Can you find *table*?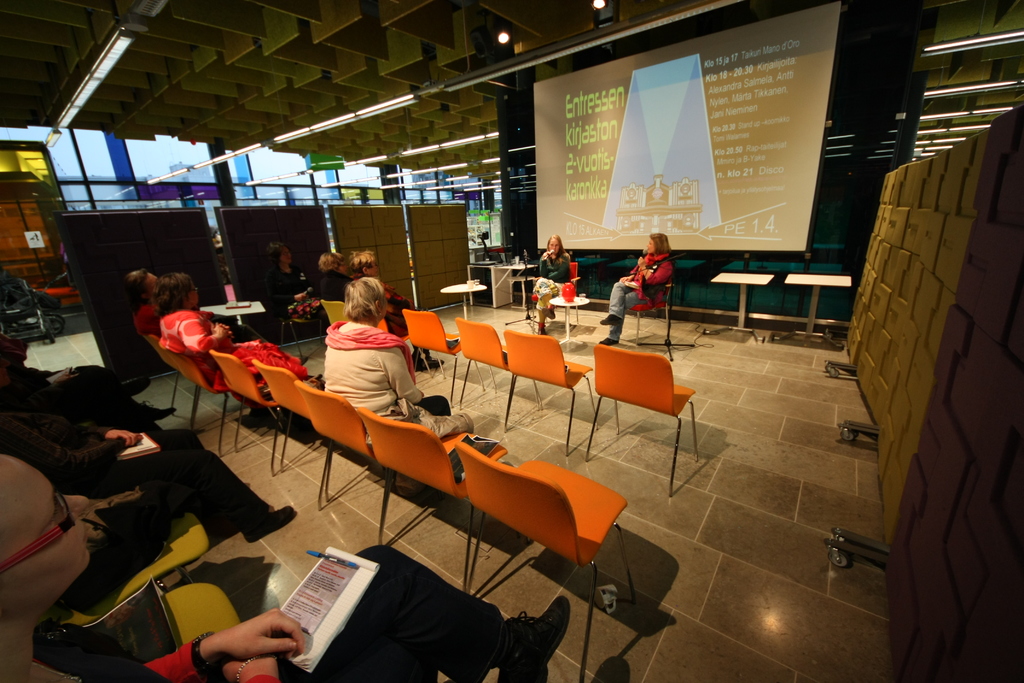
Yes, bounding box: x1=433, y1=276, x2=488, y2=324.
